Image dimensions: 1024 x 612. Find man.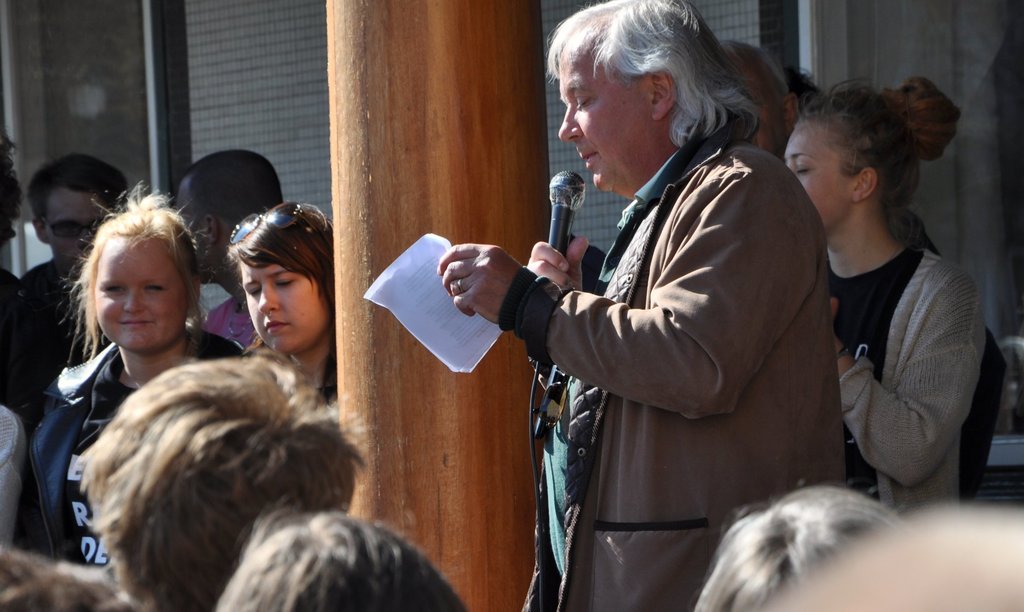
<bbox>473, 10, 857, 598</bbox>.
